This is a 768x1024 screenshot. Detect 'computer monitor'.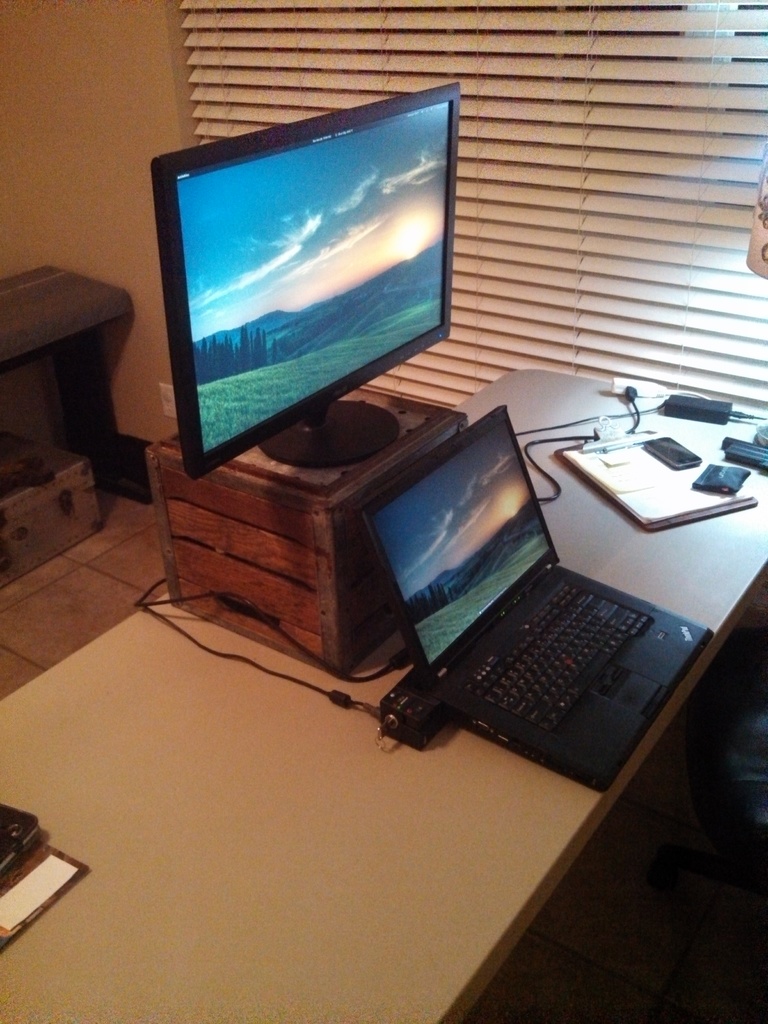
x1=148, y1=101, x2=460, y2=466.
